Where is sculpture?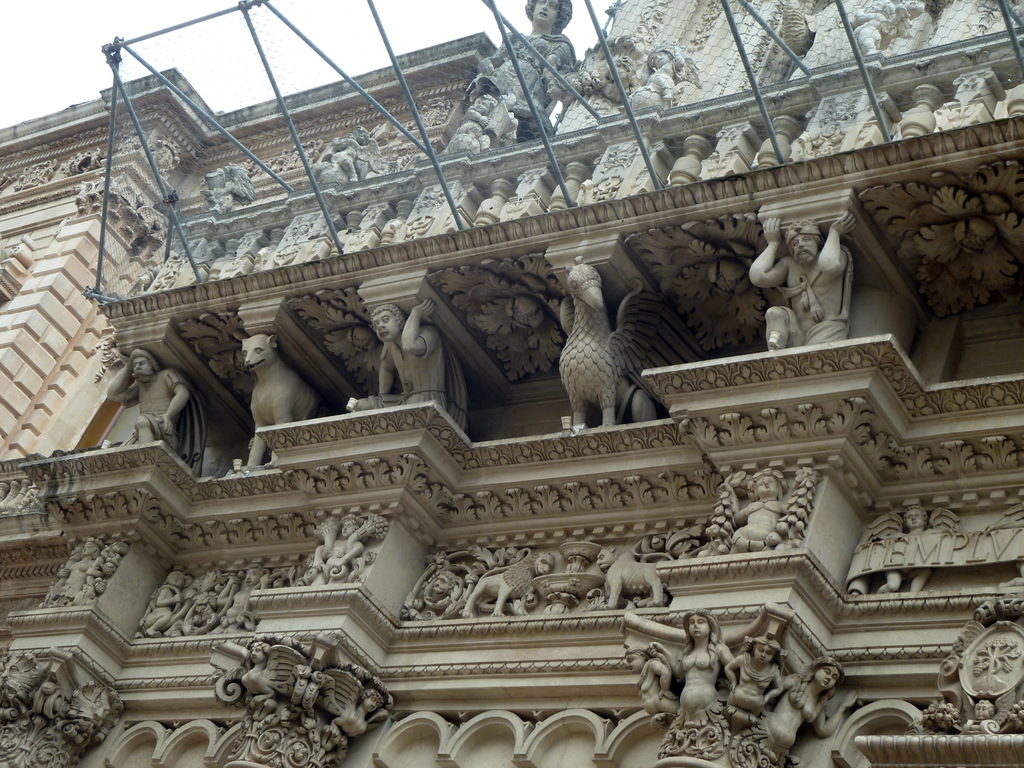
452/97/497/147.
